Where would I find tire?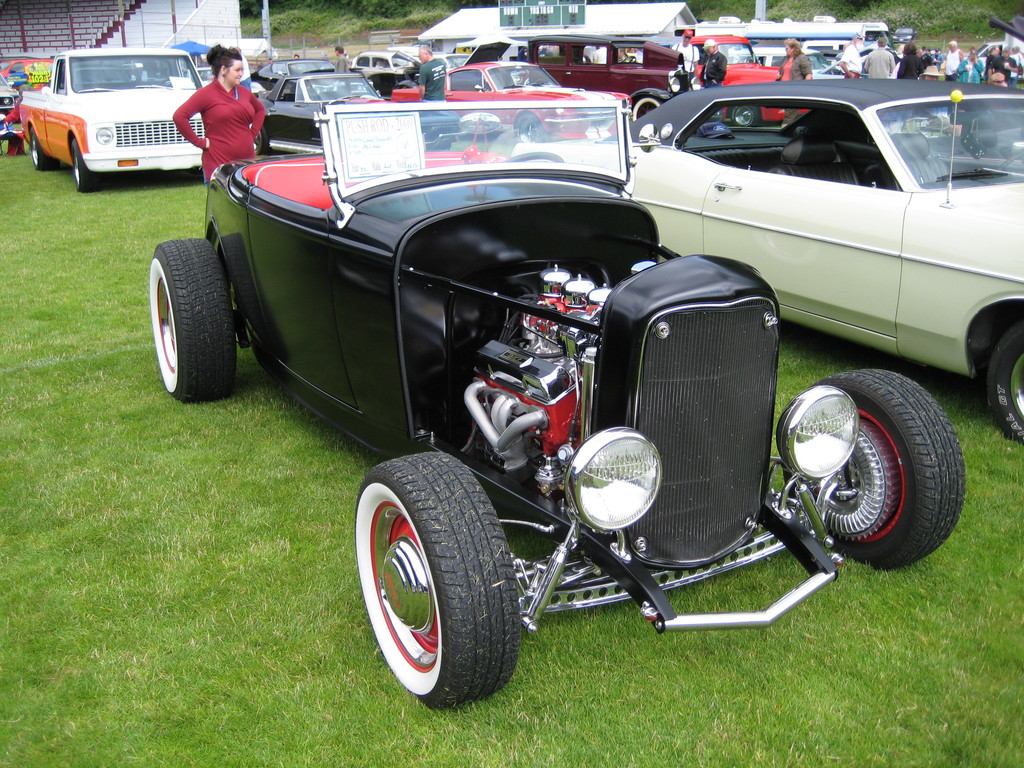
At pyautogui.locateOnScreen(72, 137, 94, 192).
